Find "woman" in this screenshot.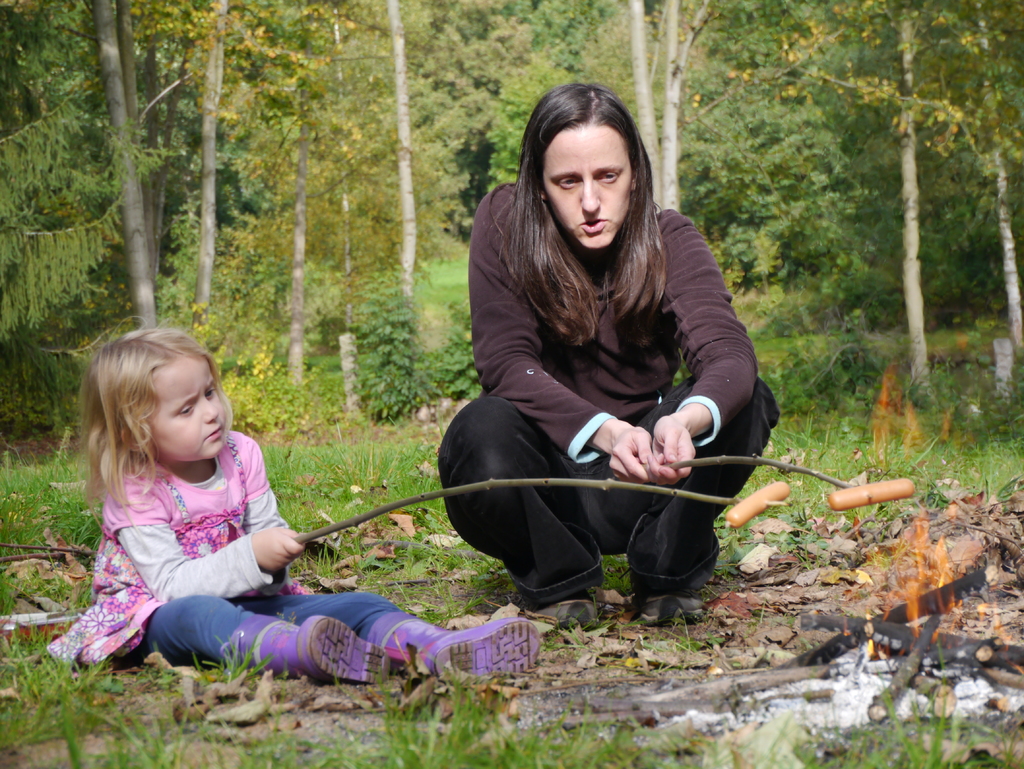
The bounding box for "woman" is bbox=[447, 84, 764, 627].
